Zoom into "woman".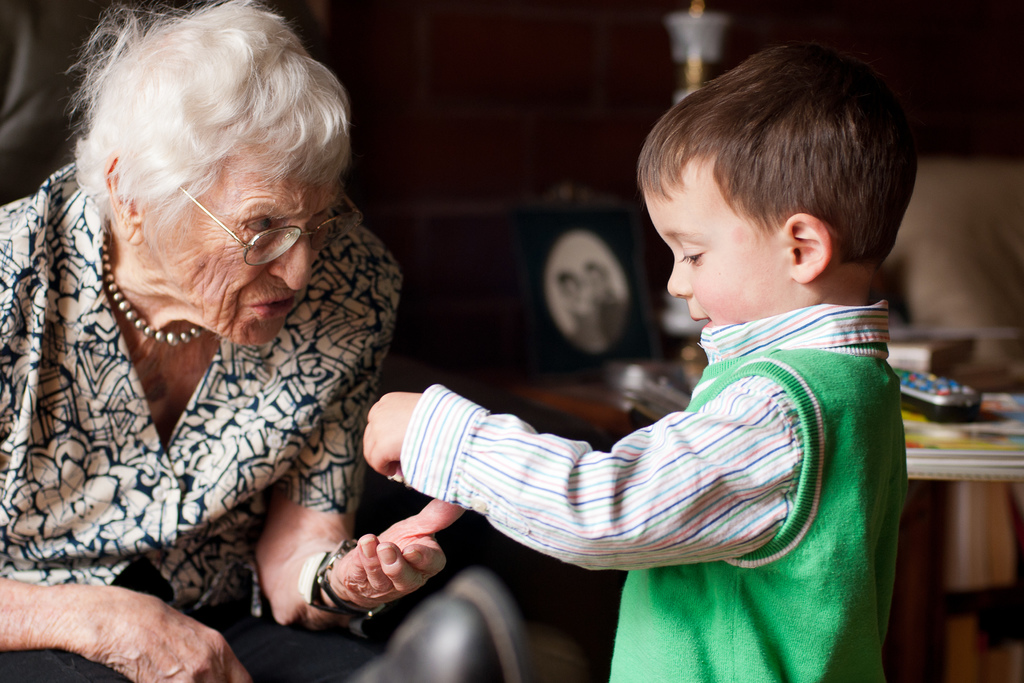
Zoom target: x1=0 y1=0 x2=445 y2=664.
